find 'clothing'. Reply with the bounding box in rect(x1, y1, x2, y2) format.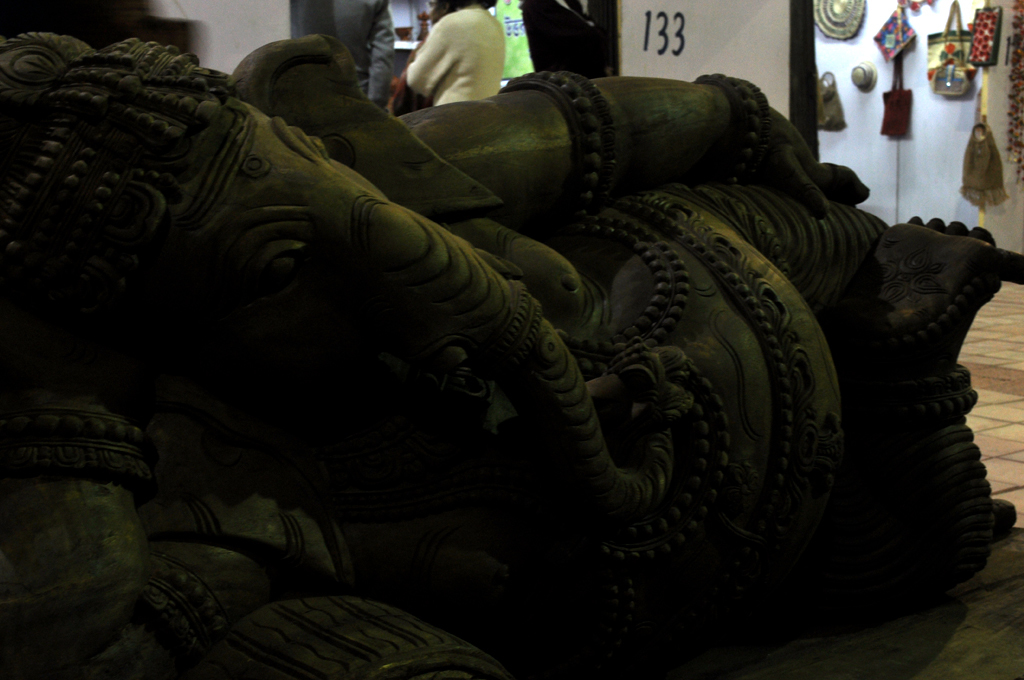
rect(316, 0, 398, 109).
